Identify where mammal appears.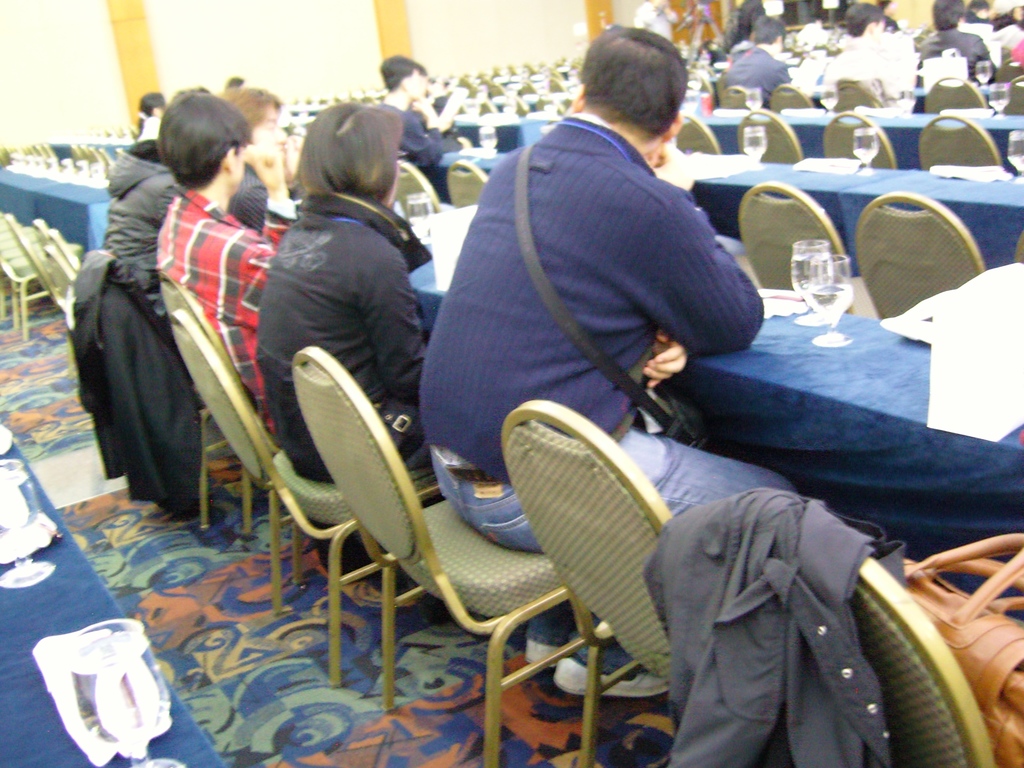
Appears at select_region(137, 94, 170, 141).
